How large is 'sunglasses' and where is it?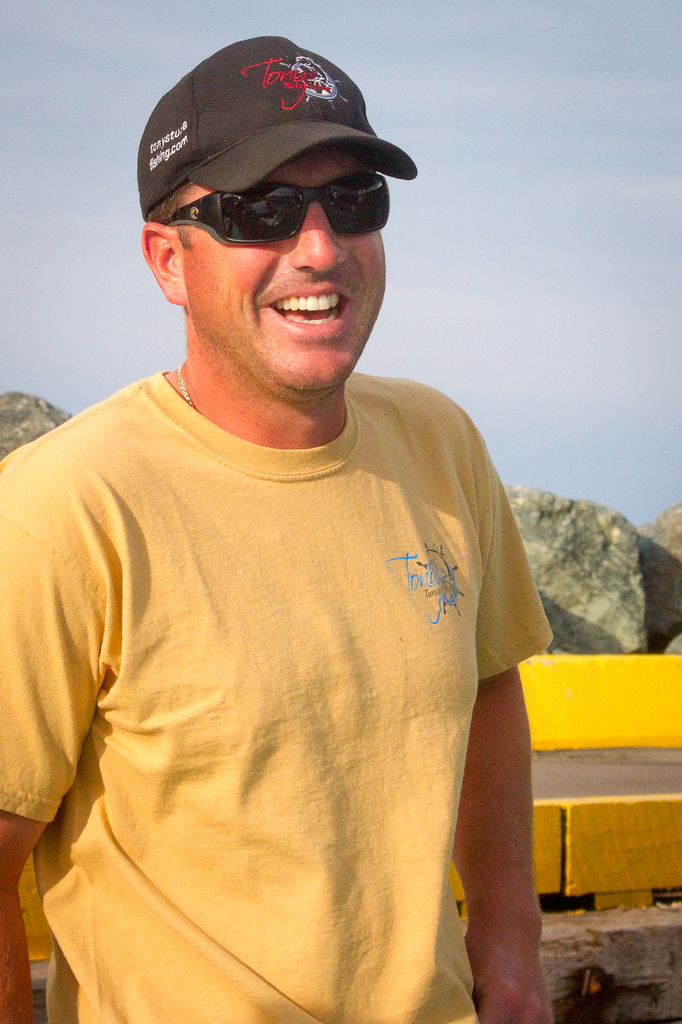
Bounding box: detection(161, 164, 391, 259).
